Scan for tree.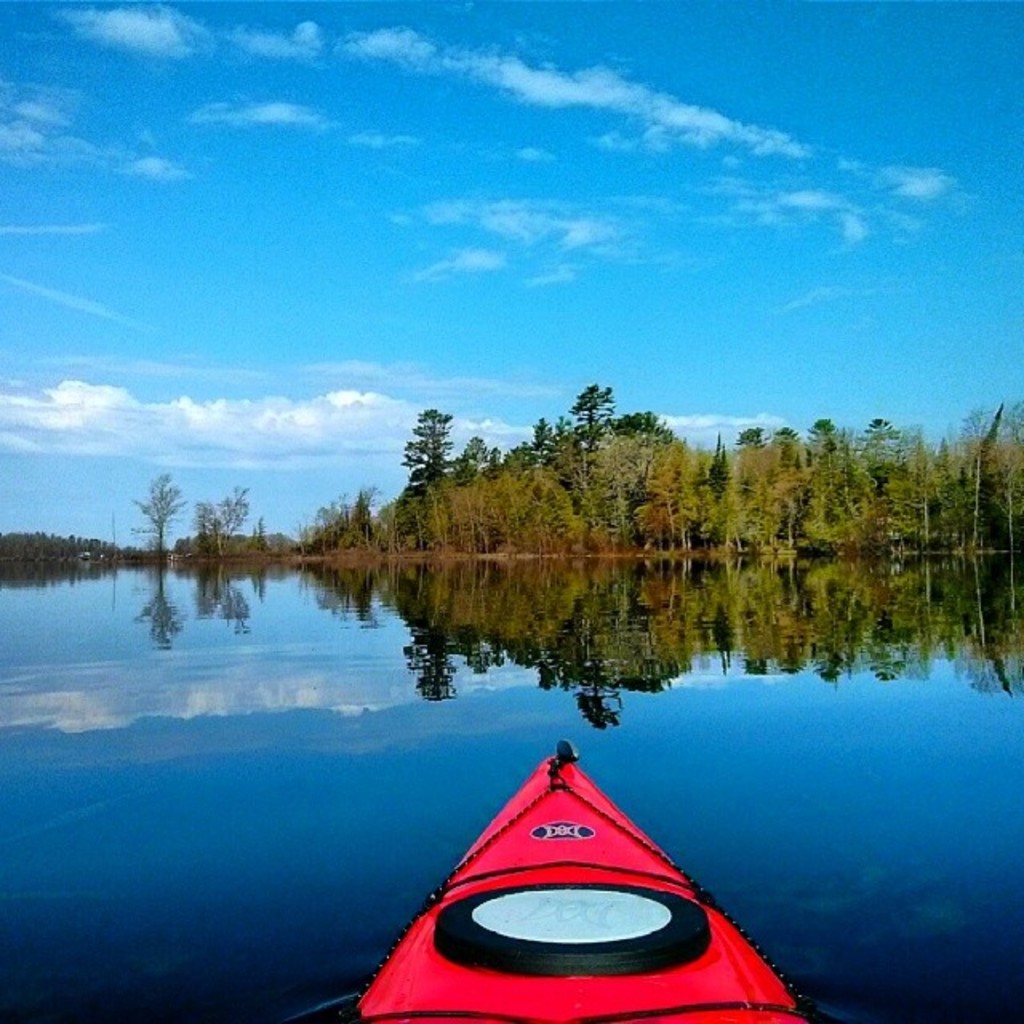
Scan result: box=[130, 474, 189, 555].
